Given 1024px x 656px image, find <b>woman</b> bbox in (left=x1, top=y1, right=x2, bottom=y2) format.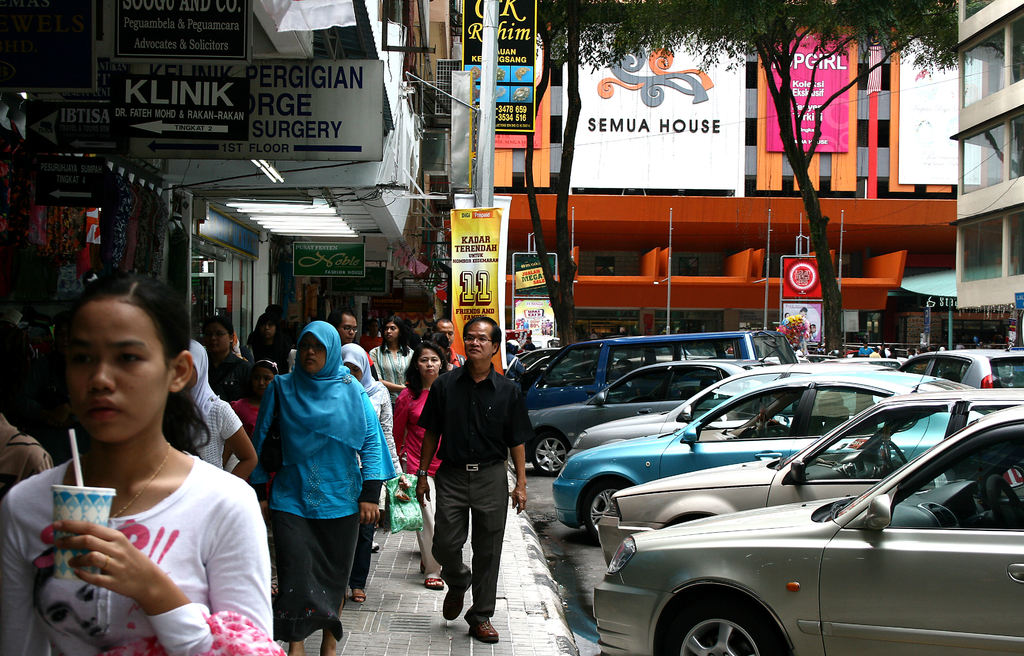
(left=0, top=273, right=280, bottom=655).
